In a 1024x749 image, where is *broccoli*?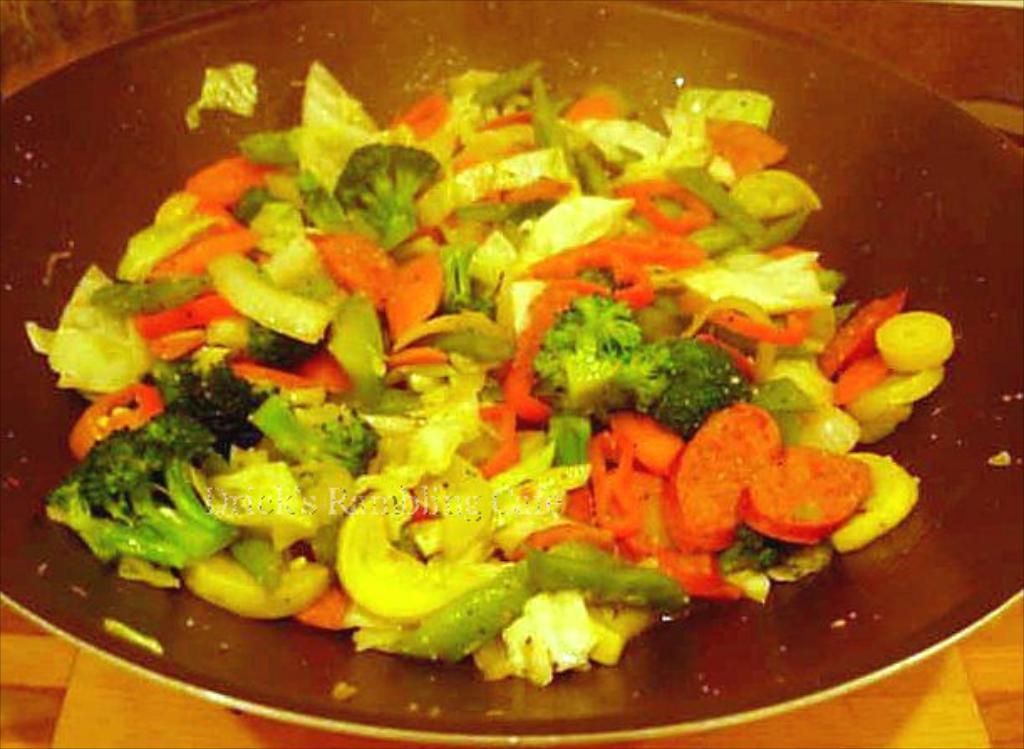
rect(42, 411, 240, 573).
